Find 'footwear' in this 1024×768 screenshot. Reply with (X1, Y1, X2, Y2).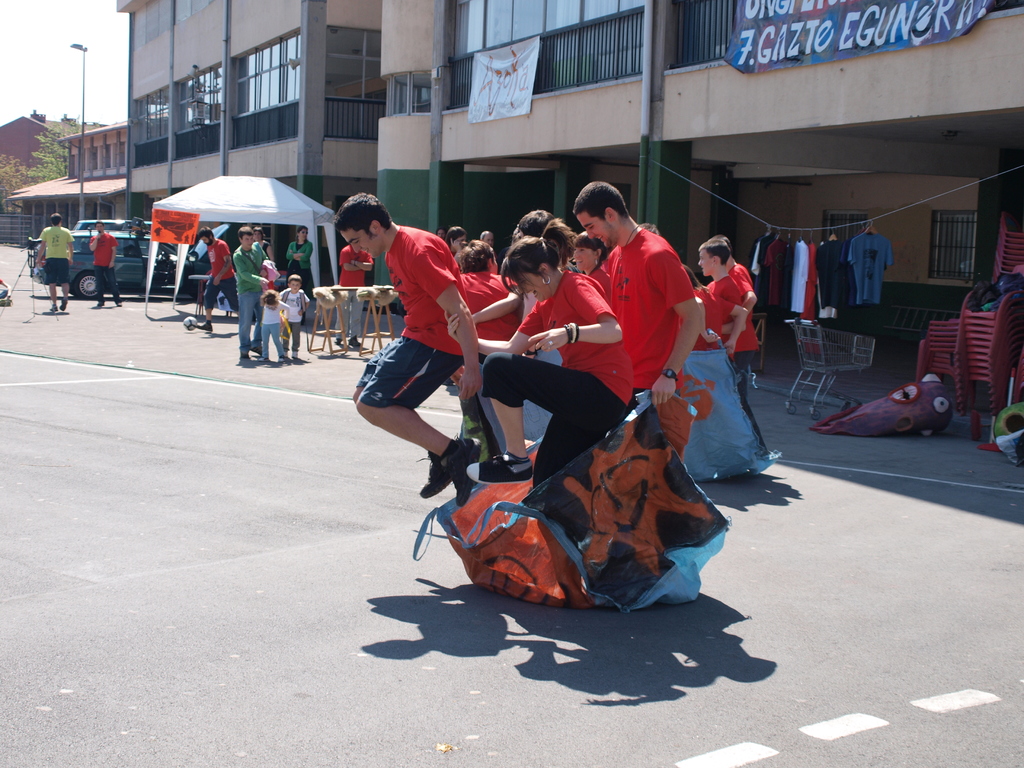
(442, 438, 481, 507).
